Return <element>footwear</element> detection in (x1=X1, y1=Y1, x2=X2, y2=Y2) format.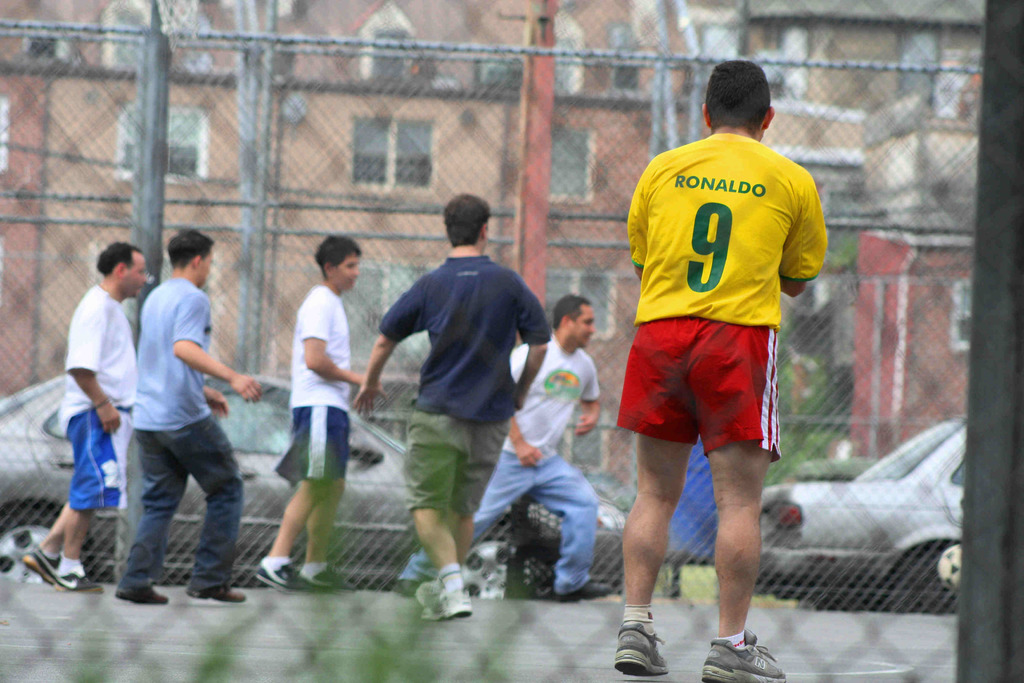
(x1=303, y1=567, x2=366, y2=598).
